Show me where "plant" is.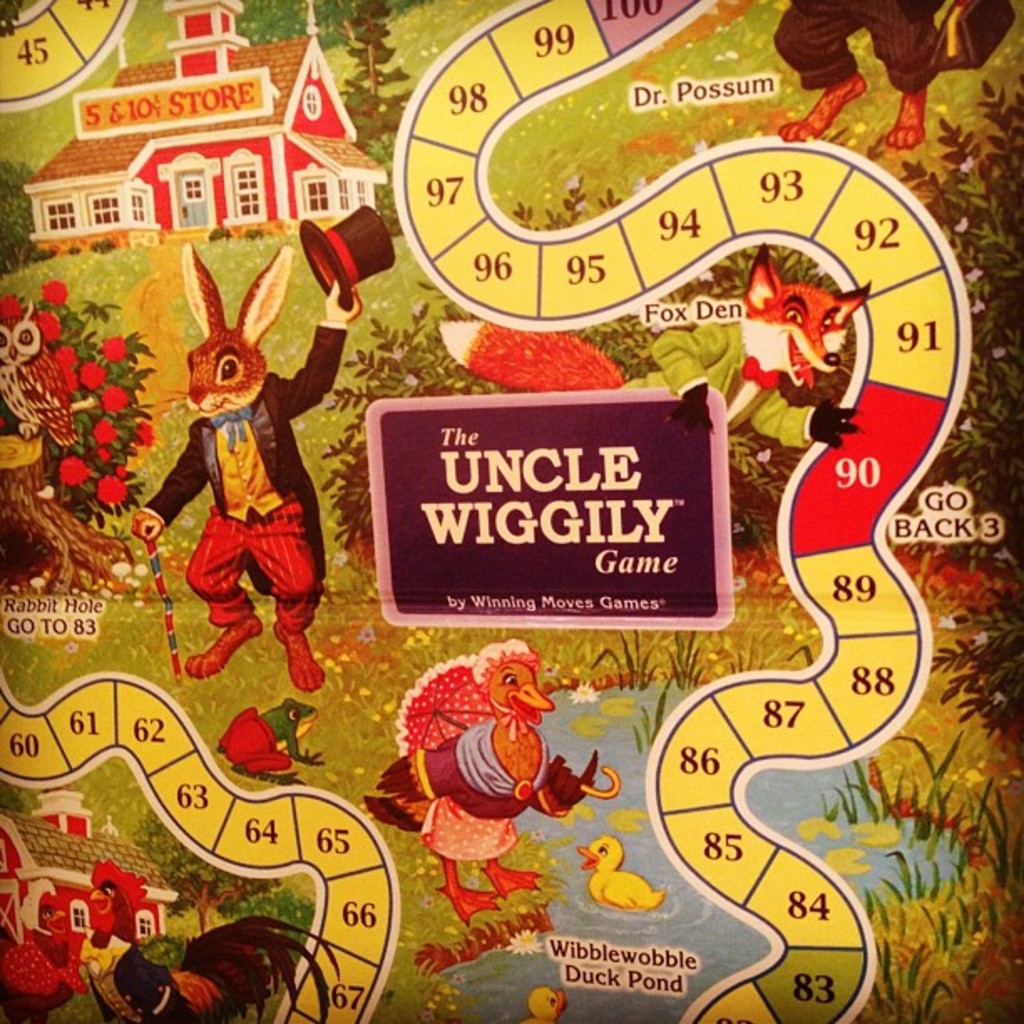
"plant" is at (813, 726, 1022, 1022).
